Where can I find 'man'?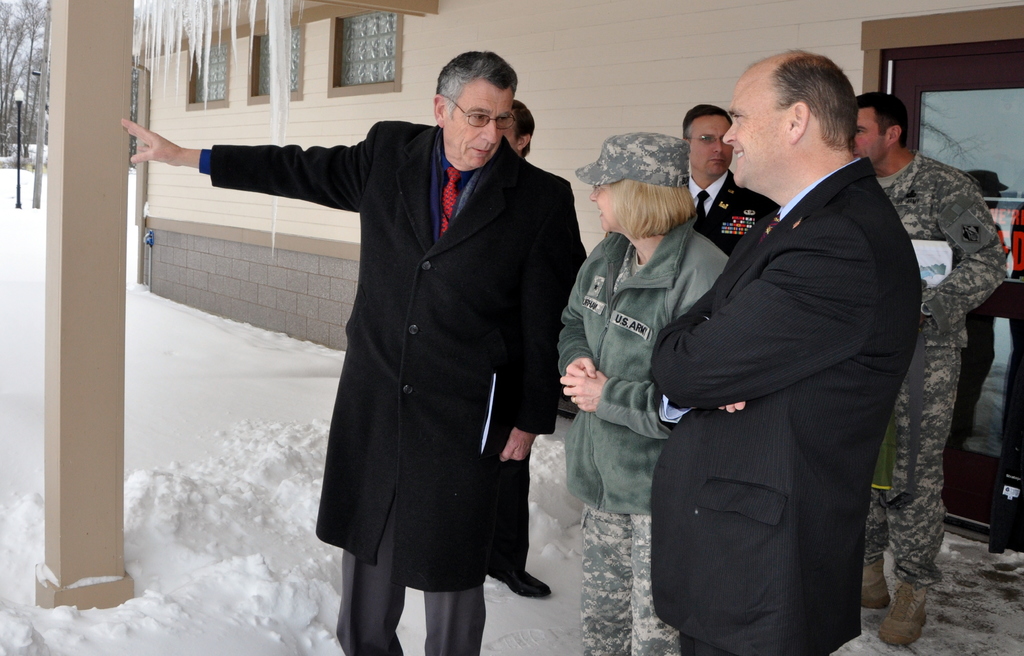
You can find it at Rect(681, 107, 779, 254).
